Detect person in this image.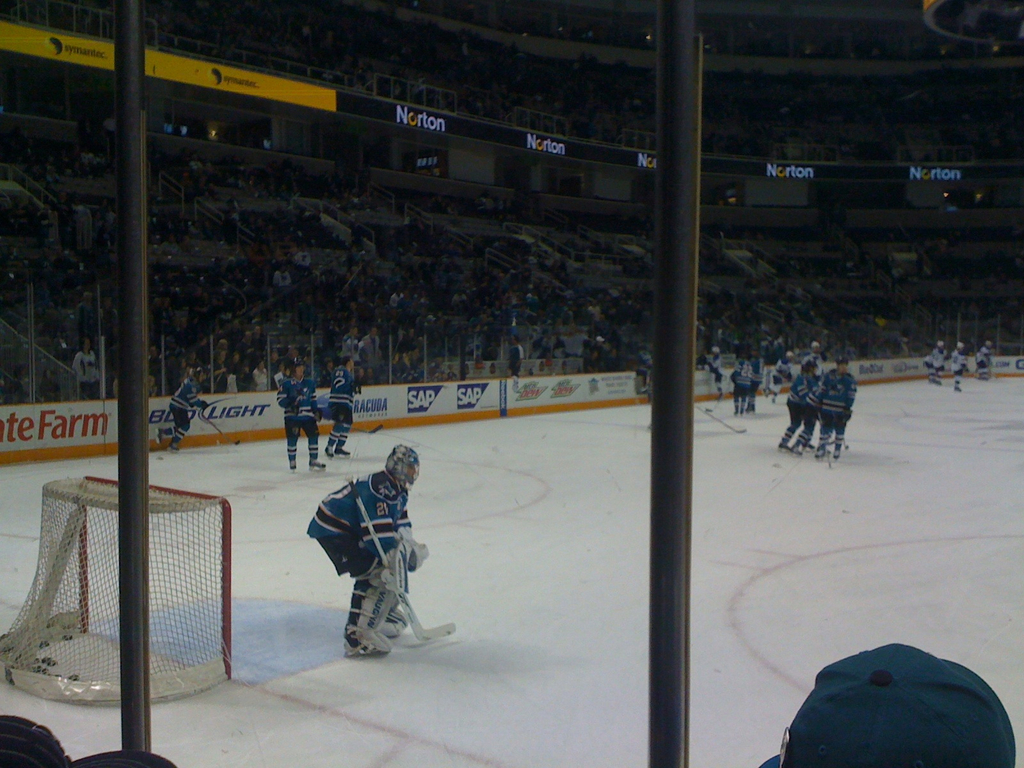
Detection: l=736, t=360, r=751, b=413.
